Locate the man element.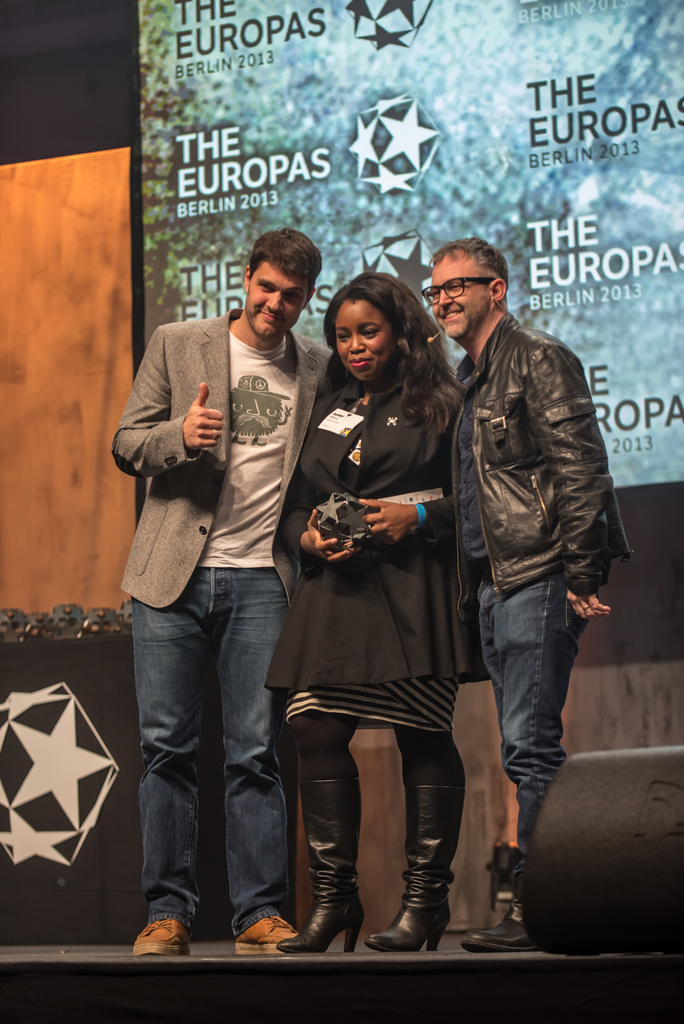
Element bbox: 418 236 640 953.
